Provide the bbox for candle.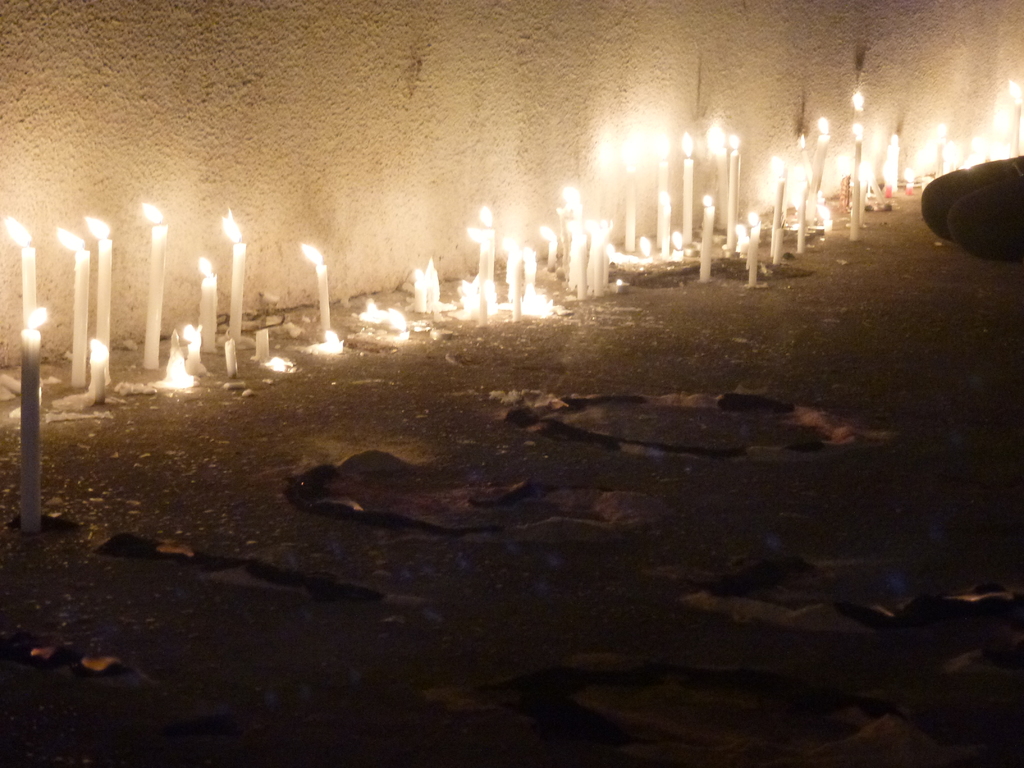
pyautogui.locateOnScreen(849, 115, 860, 241).
